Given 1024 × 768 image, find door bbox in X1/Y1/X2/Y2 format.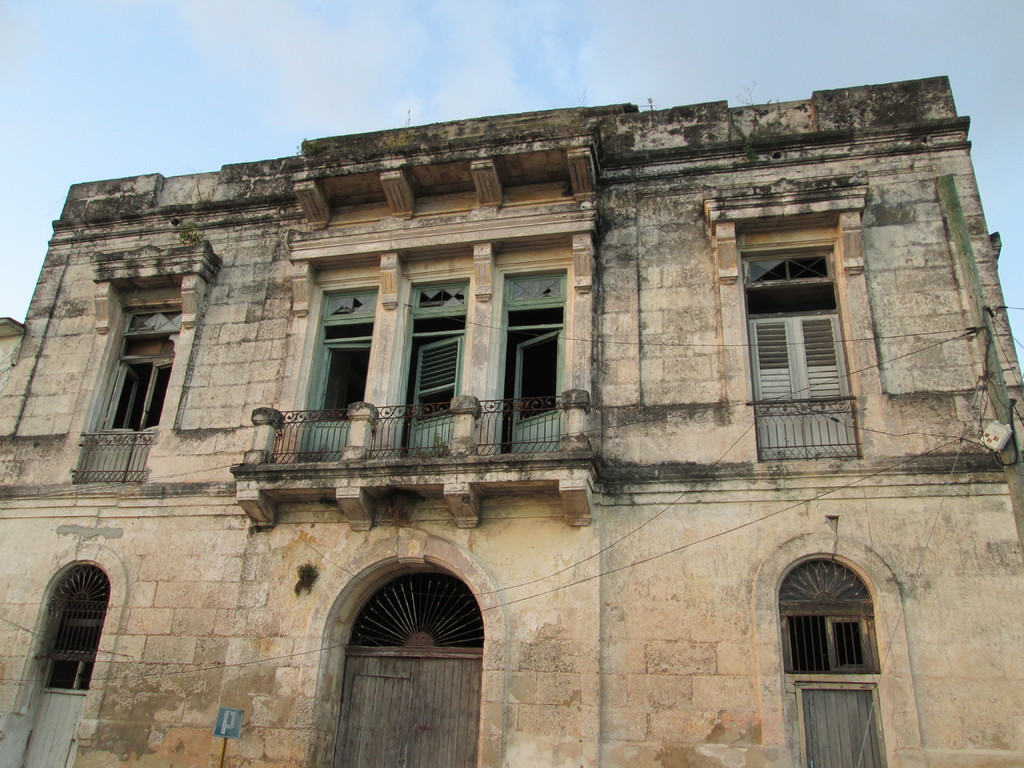
511/328/559/451.
